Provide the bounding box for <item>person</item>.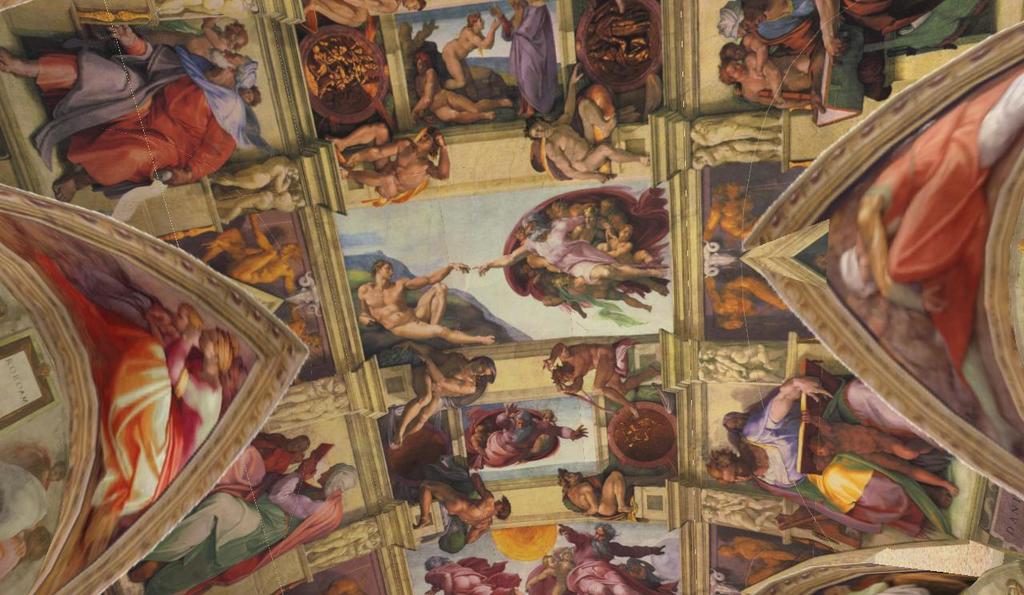
box(557, 521, 668, 594).
